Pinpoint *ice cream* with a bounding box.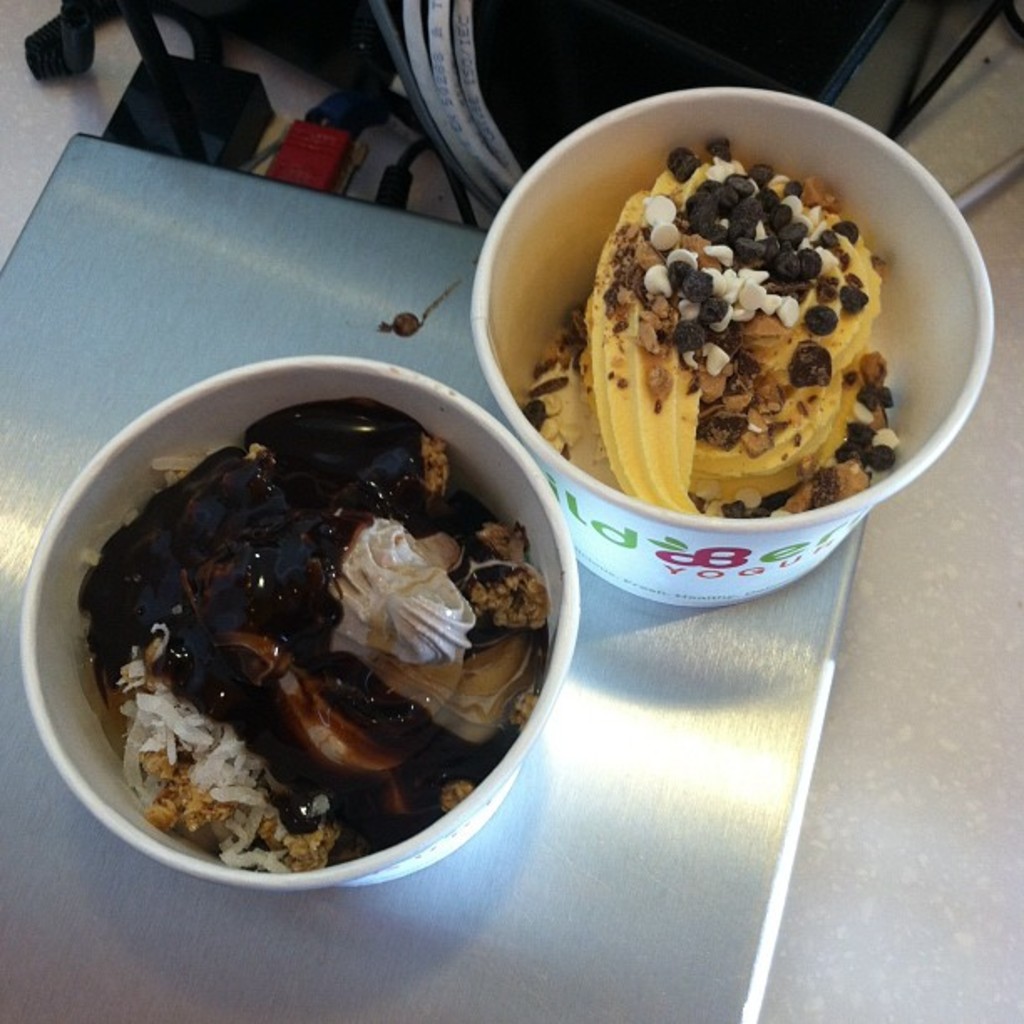
Rect(505, 117, 927, 517).
